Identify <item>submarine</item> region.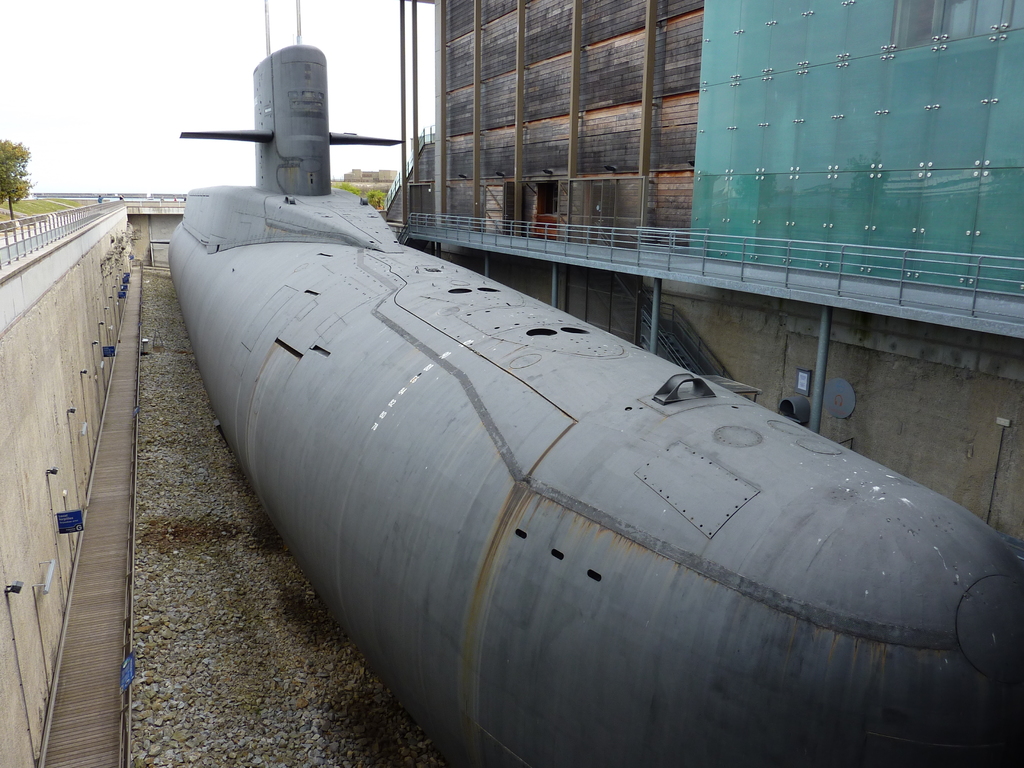
Region: x1=165 y1=1 x2=1023 y2=767.
